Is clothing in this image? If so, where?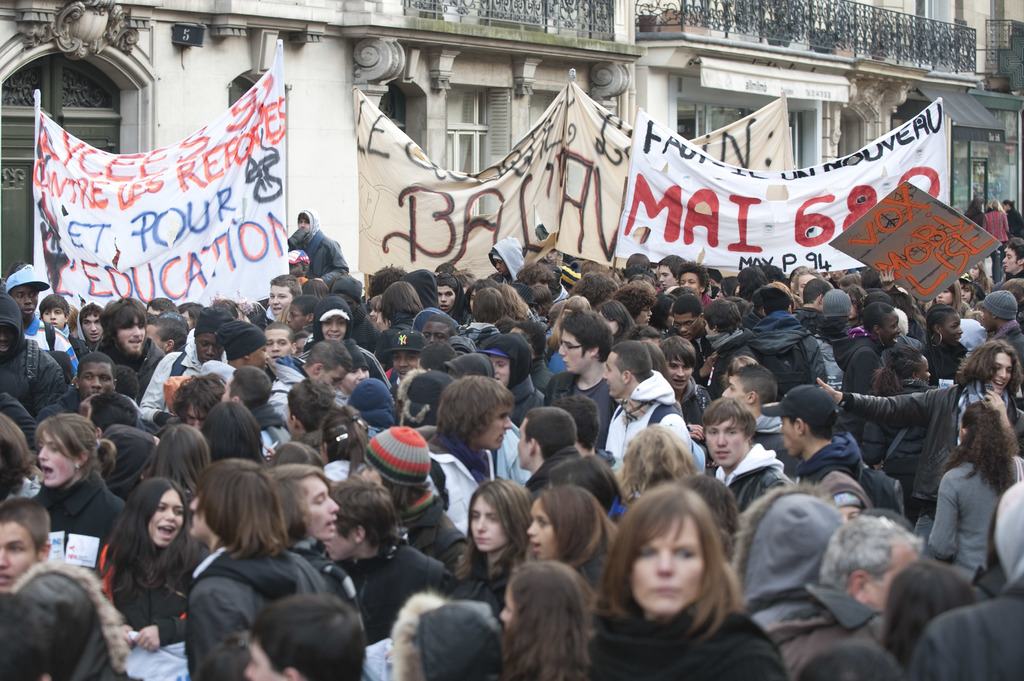
Yes, at (287,228,356,279).
